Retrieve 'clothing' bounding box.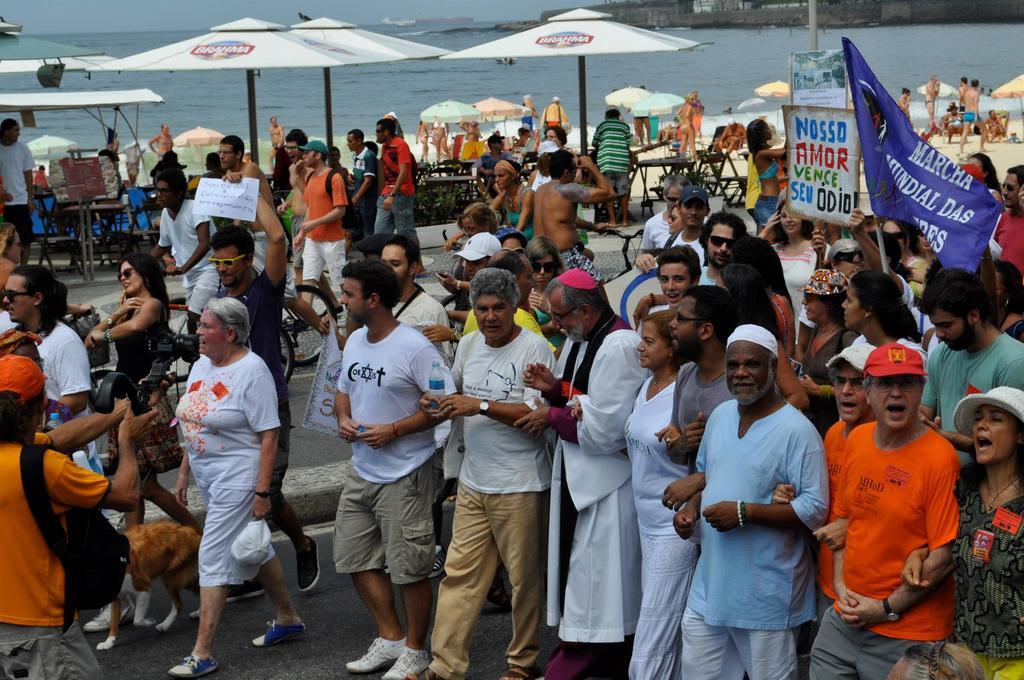
Bounding box: (175,346,289,592).
